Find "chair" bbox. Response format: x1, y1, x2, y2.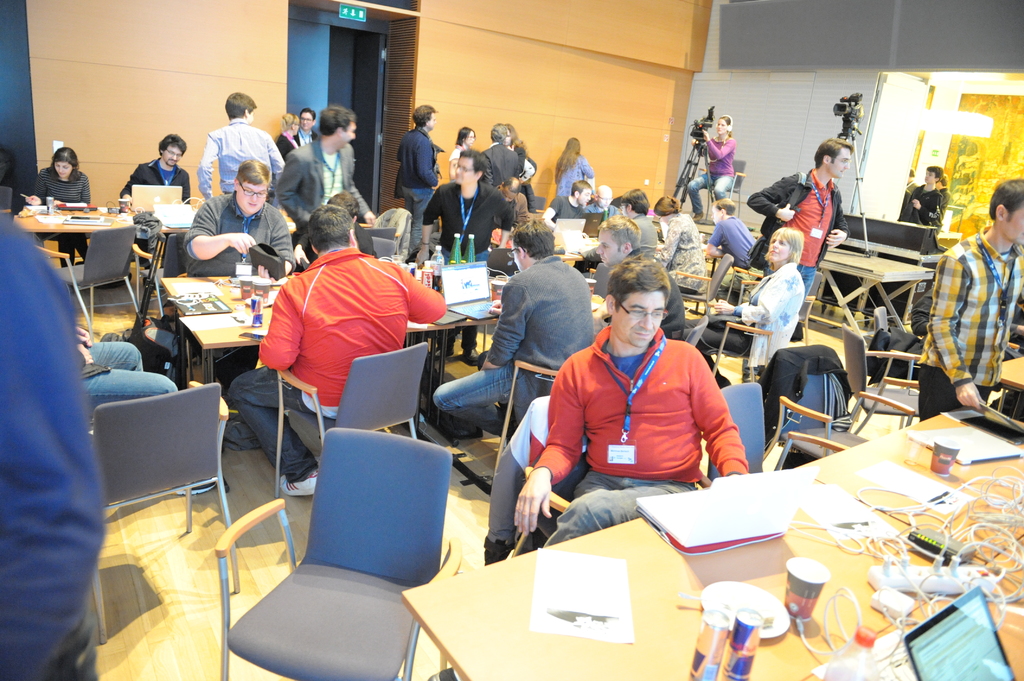
0, 186, 15, 227.
